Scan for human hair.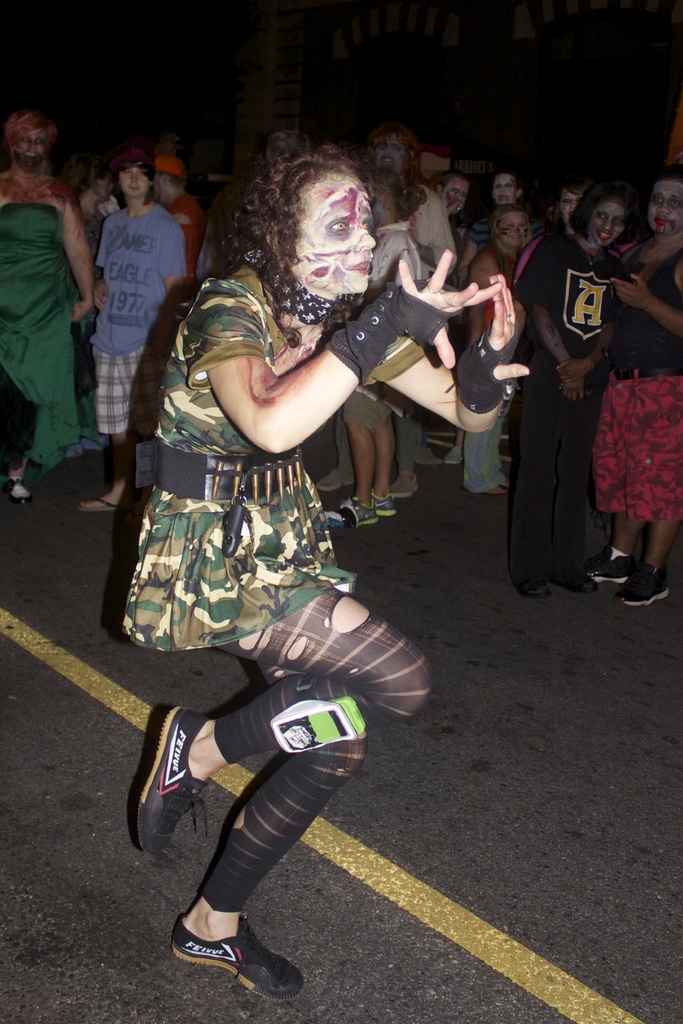
Scan result: 236, 139, 395, 304.
